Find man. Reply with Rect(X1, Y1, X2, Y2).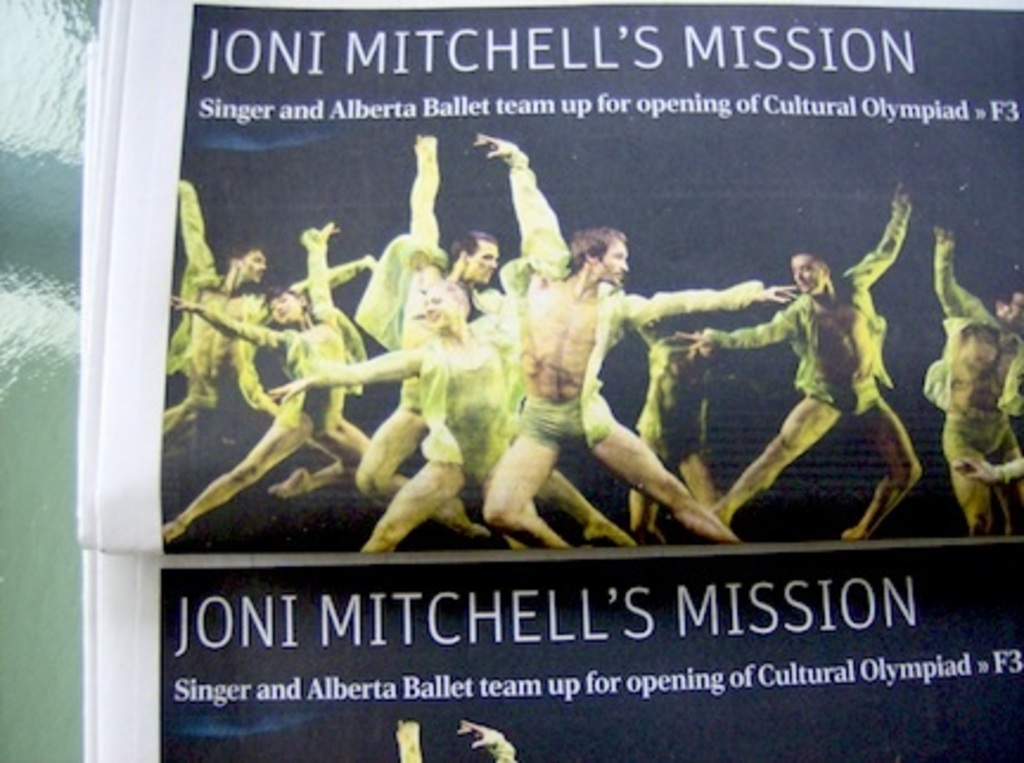
Rect(156, 178, 379, 455).
